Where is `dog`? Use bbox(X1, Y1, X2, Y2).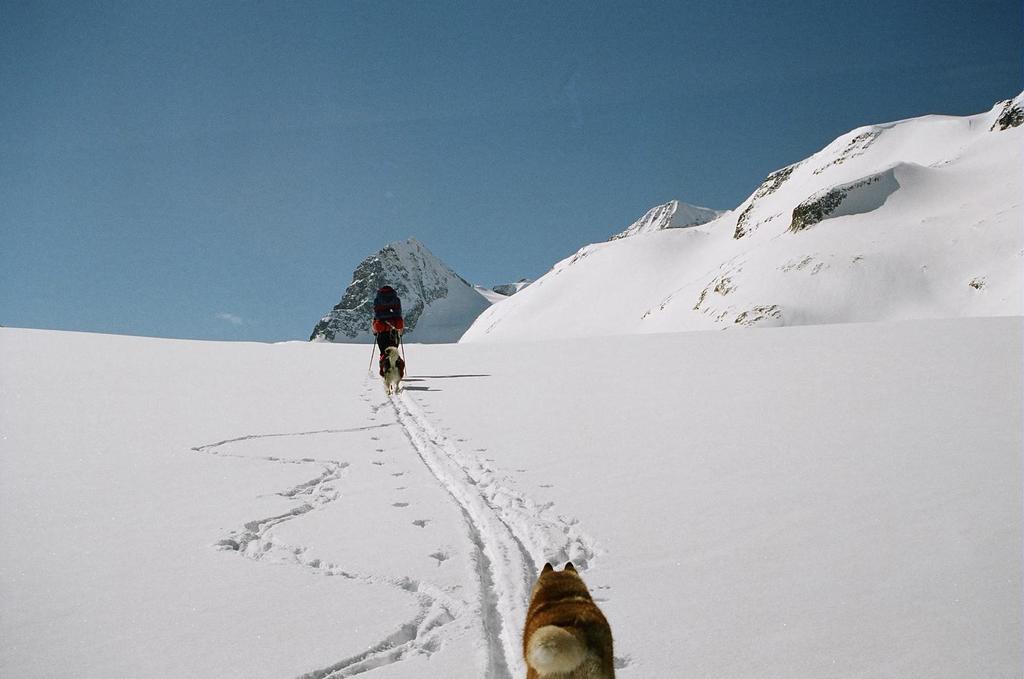
bbox(375, 346, 413, 396).
